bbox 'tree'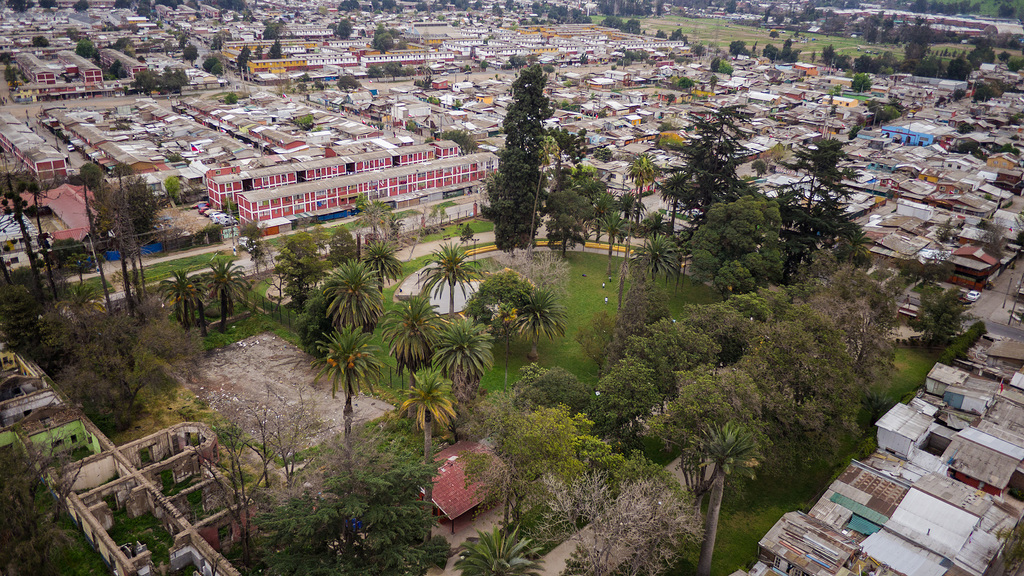
select_region(333, 1, 367, 16)
